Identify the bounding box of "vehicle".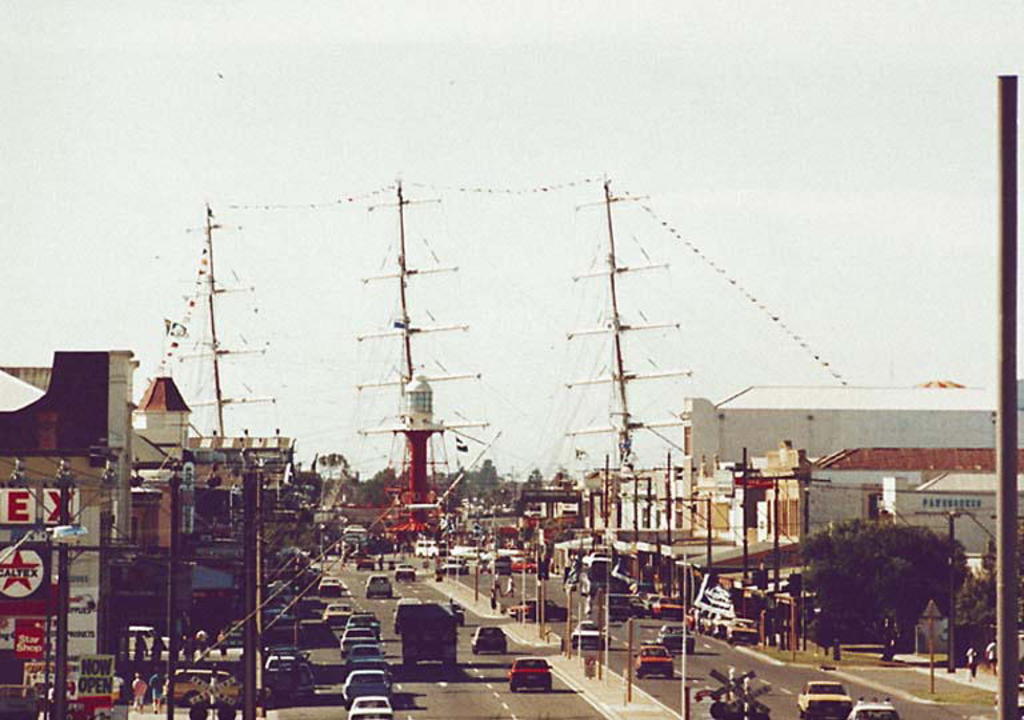
select_region(796, 677, 853, 719).
